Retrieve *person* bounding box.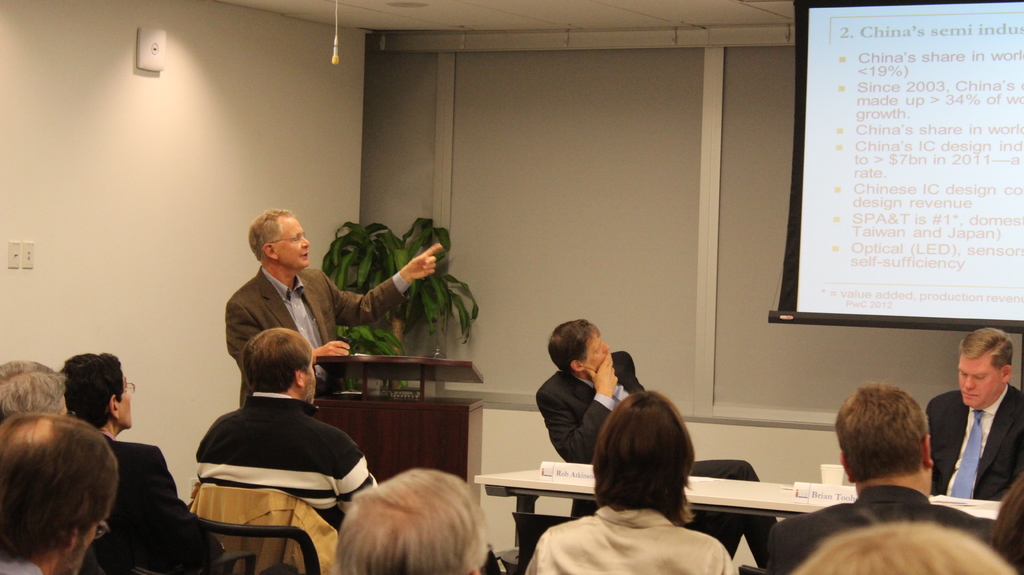
Bounding box: [932,320,1023,533].
